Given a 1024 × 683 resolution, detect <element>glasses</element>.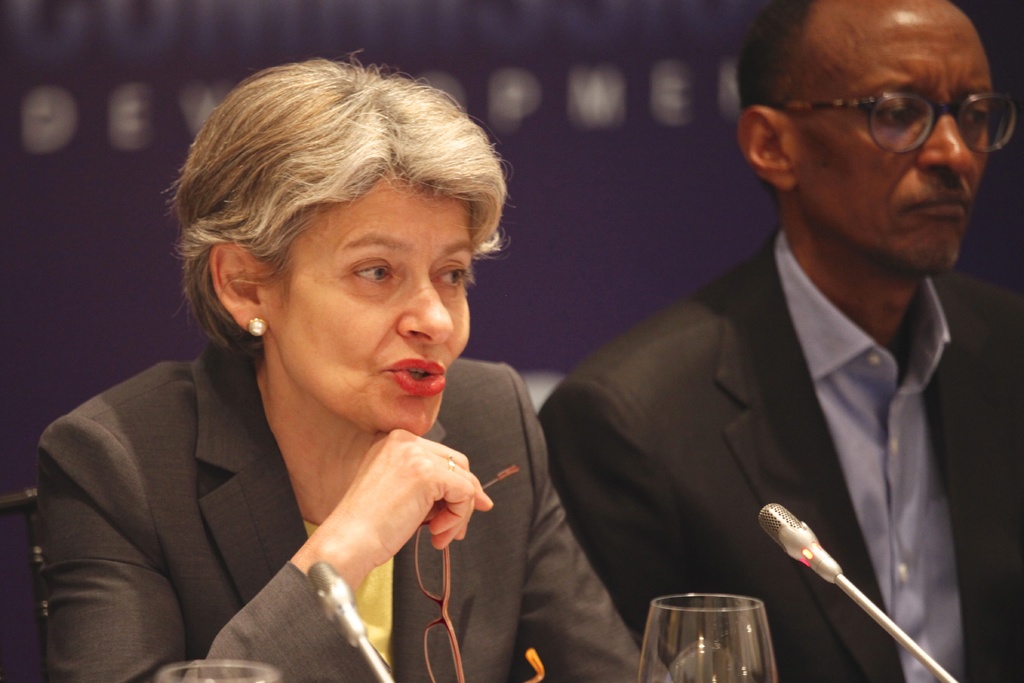
{"x1": 785, "y1": 74, "x2": 1018, "y2": 143}.
